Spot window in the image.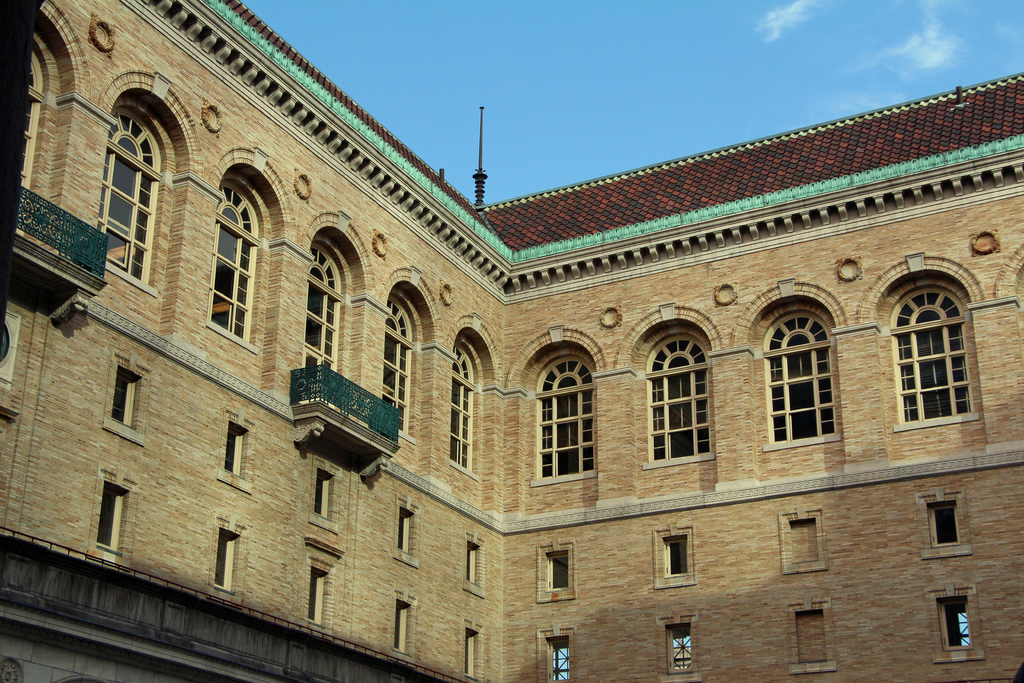
window found at {"left": 929, "top": 574, "right": 986, "bottom": 661}.
